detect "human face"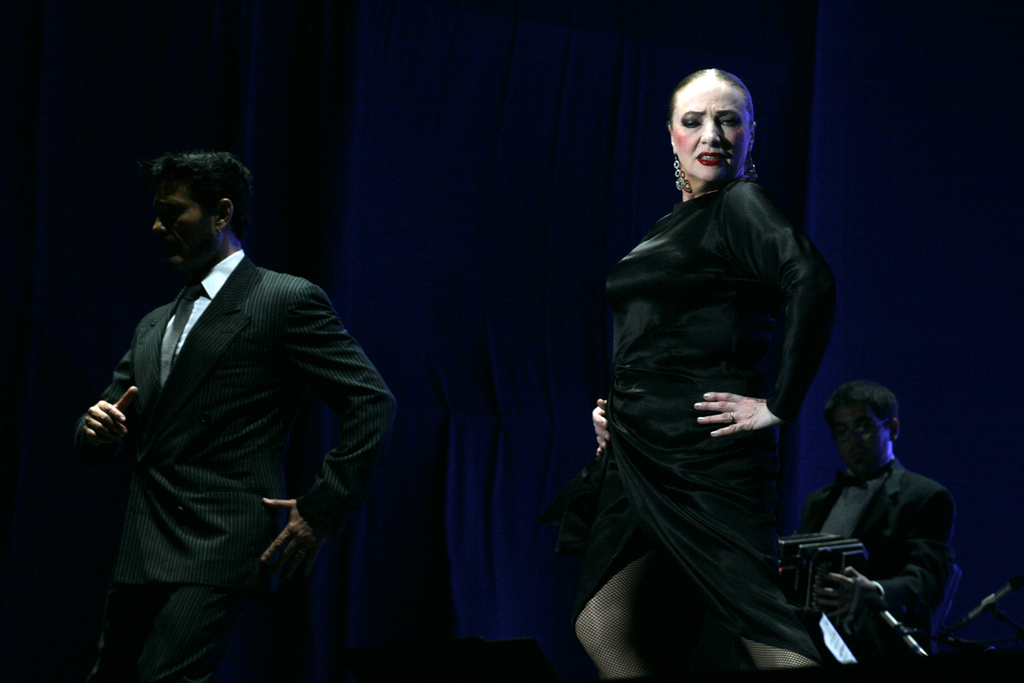
pyautogui.locateOnScreen(668, 81, 748, 181)
